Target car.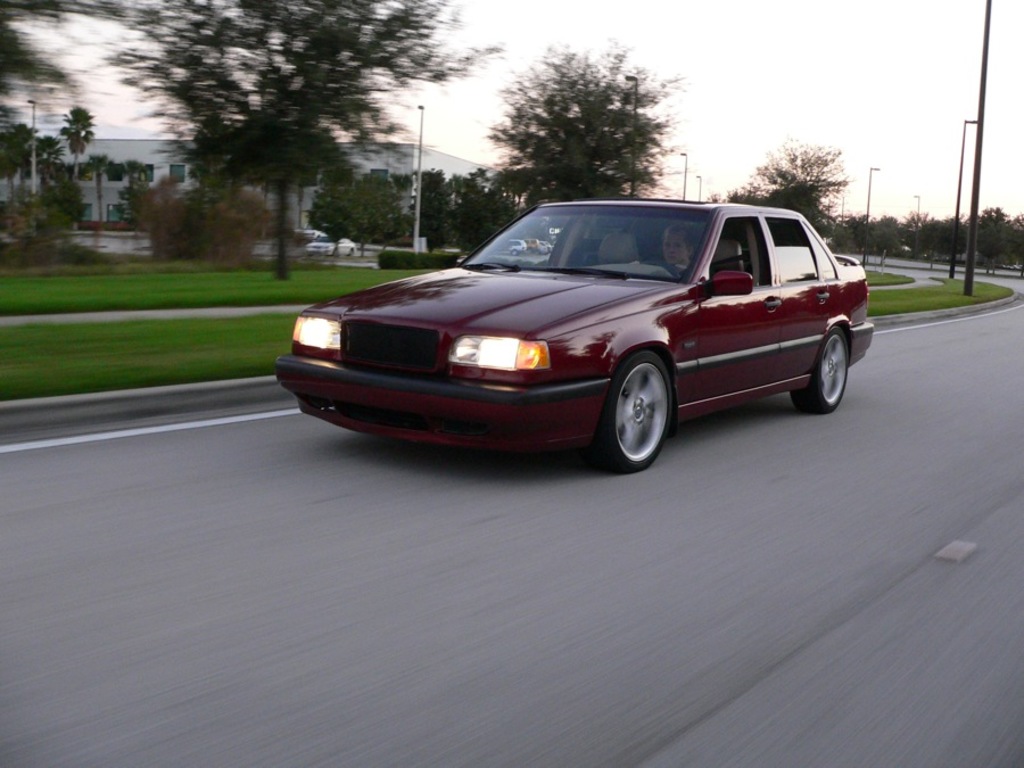
Target region: {"left": 273, "top": 198, "right": 891, "bottom": 471}.
